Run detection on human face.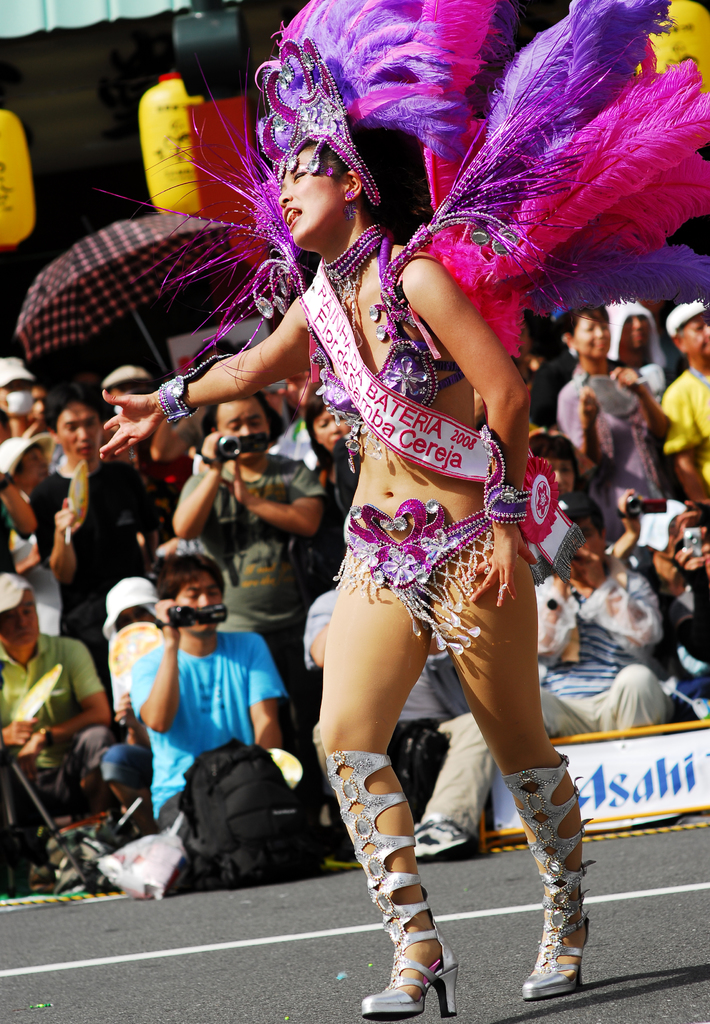
Result: [left=278, top=154, right=344, bottom=244].
